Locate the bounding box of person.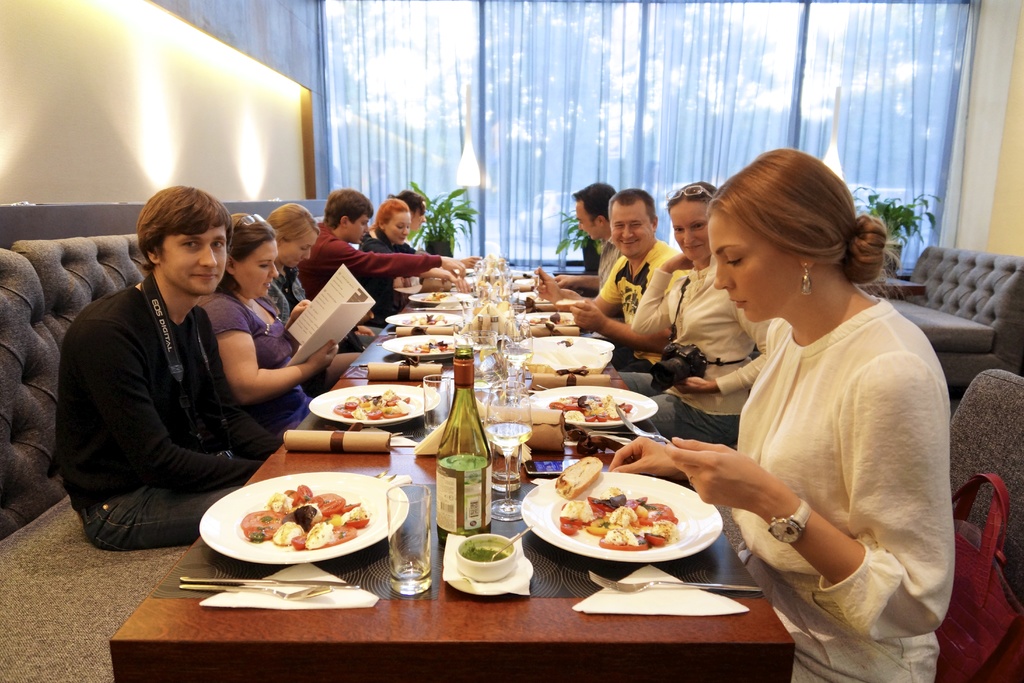
Bounding box: Rect(294, 185, 463, 350).
